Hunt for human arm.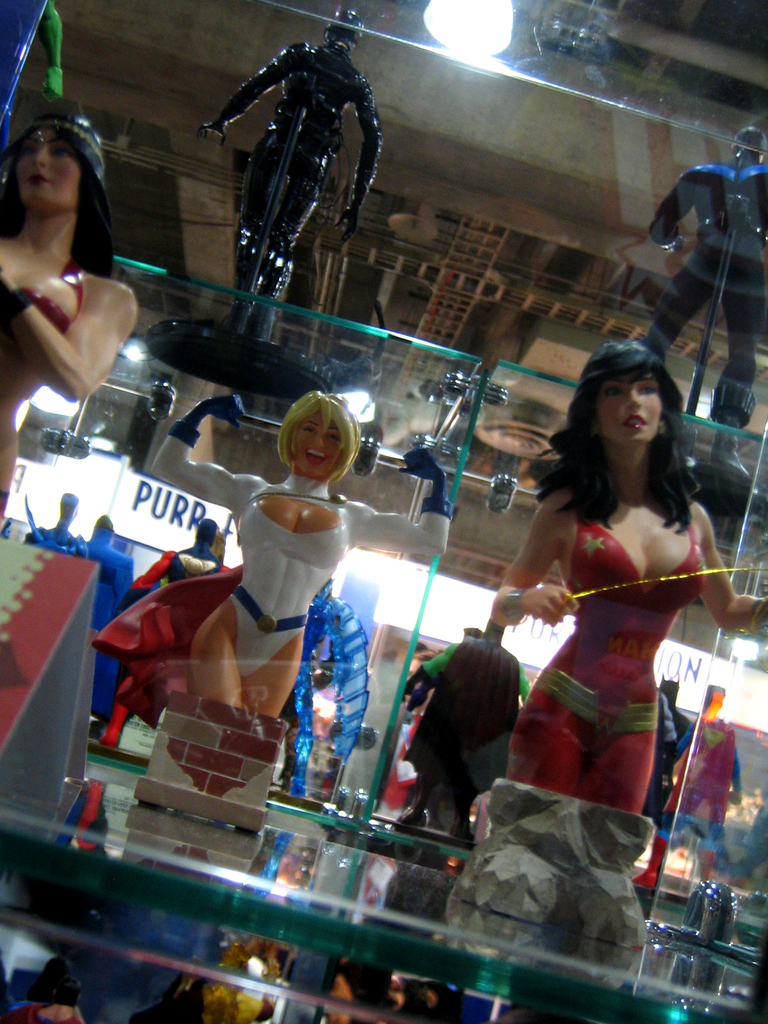
Hunted down at box=[697, 523, 767, 637].
